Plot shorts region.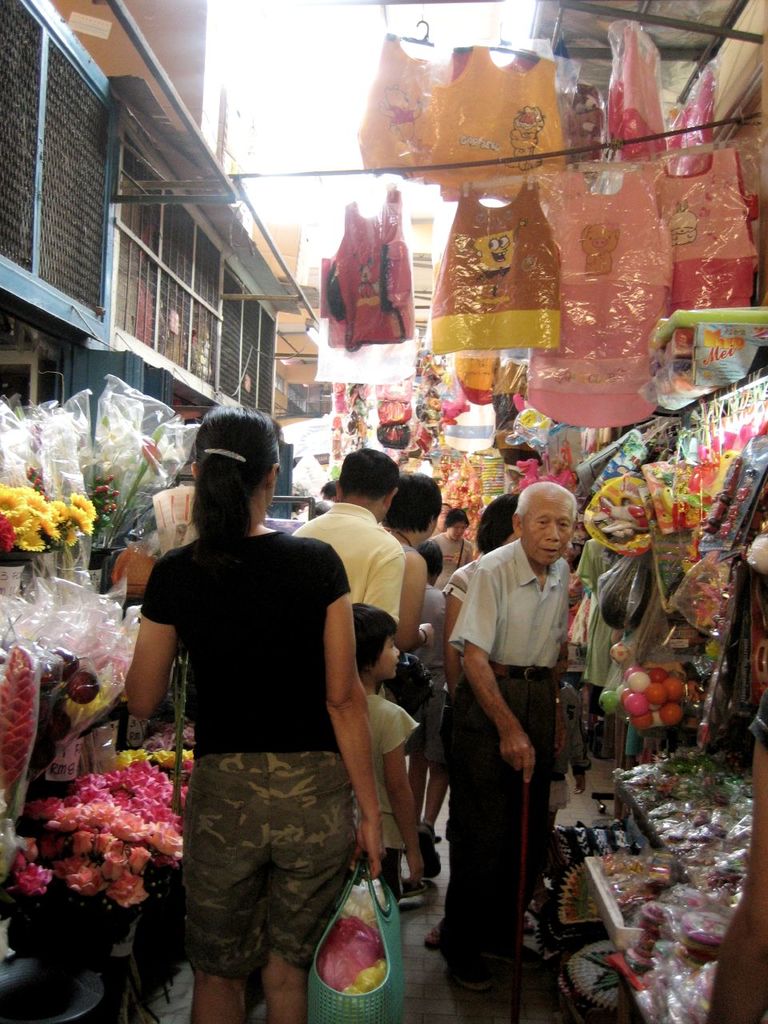
Plotted at left=408, top=687, right=446, bottom=765.
